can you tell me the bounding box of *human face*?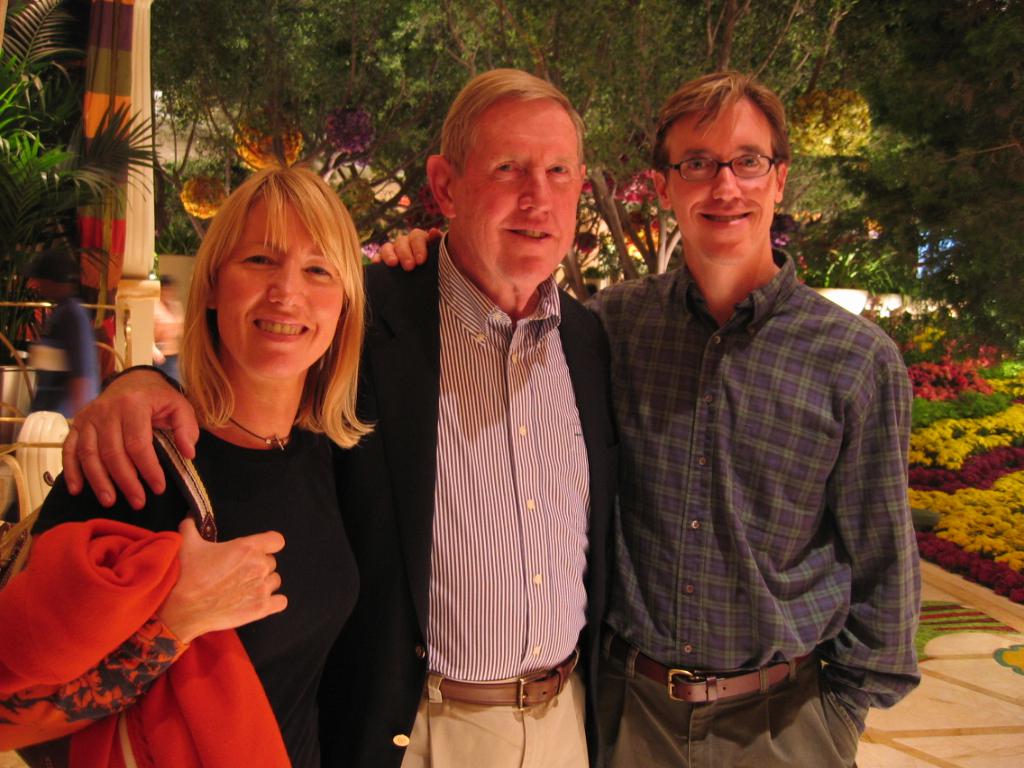
{"left": 666, "top": 96, "right": 775, "bottom": 269}.
